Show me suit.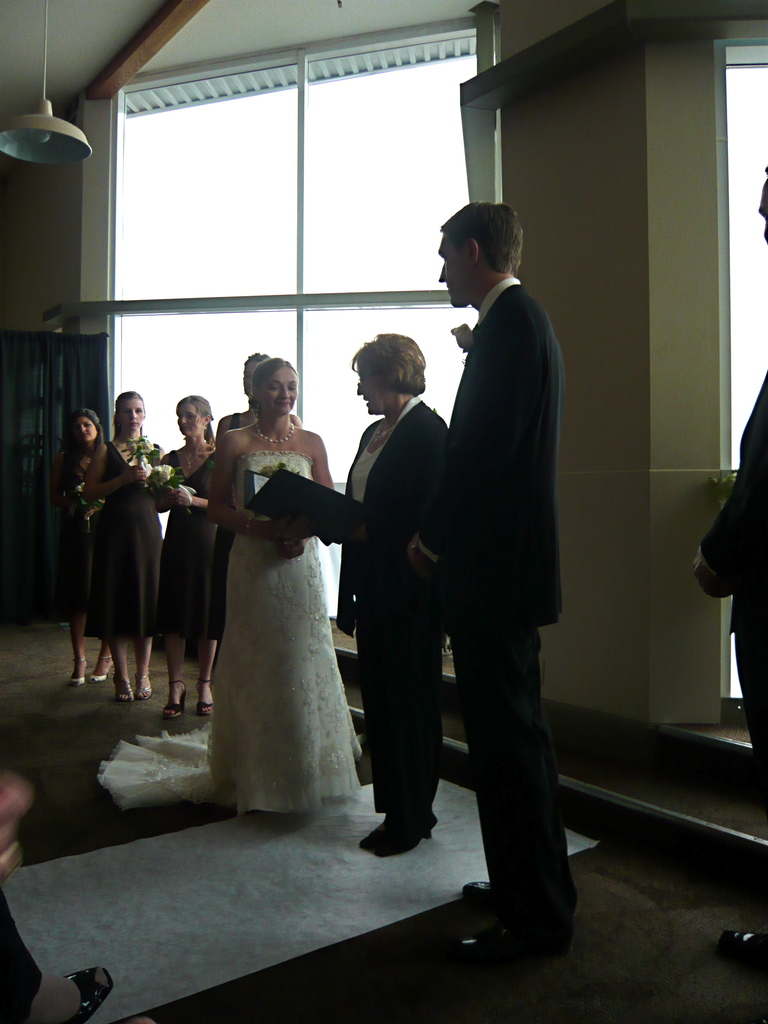
suit is here: left=430, top=290, right=563, bottom=903.
